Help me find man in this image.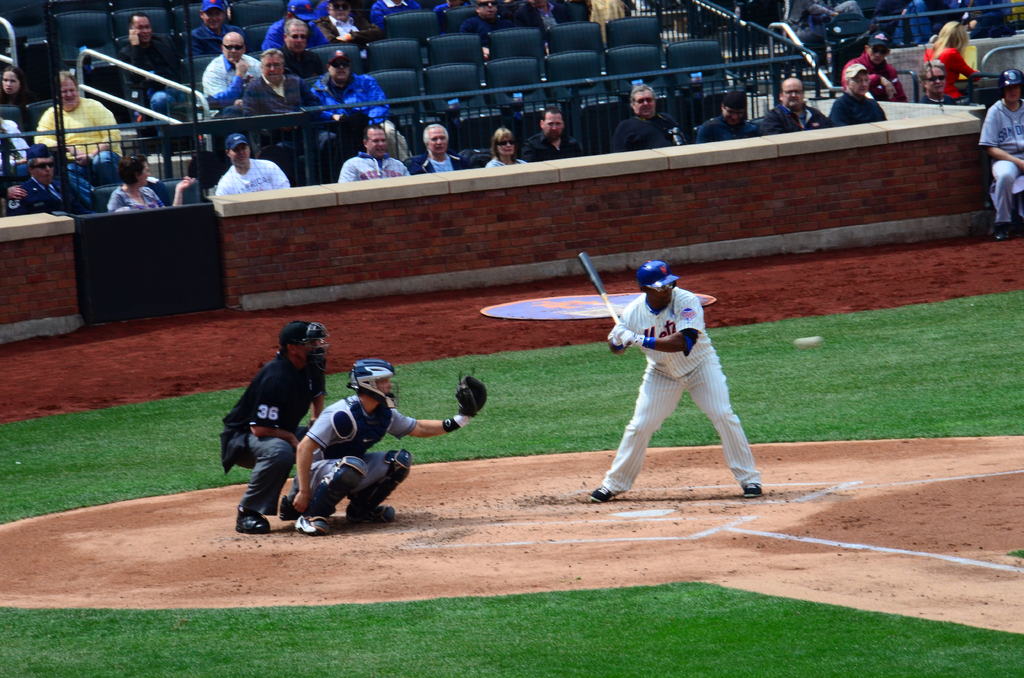
Found it: BBox(517, 109, 583, 163).
